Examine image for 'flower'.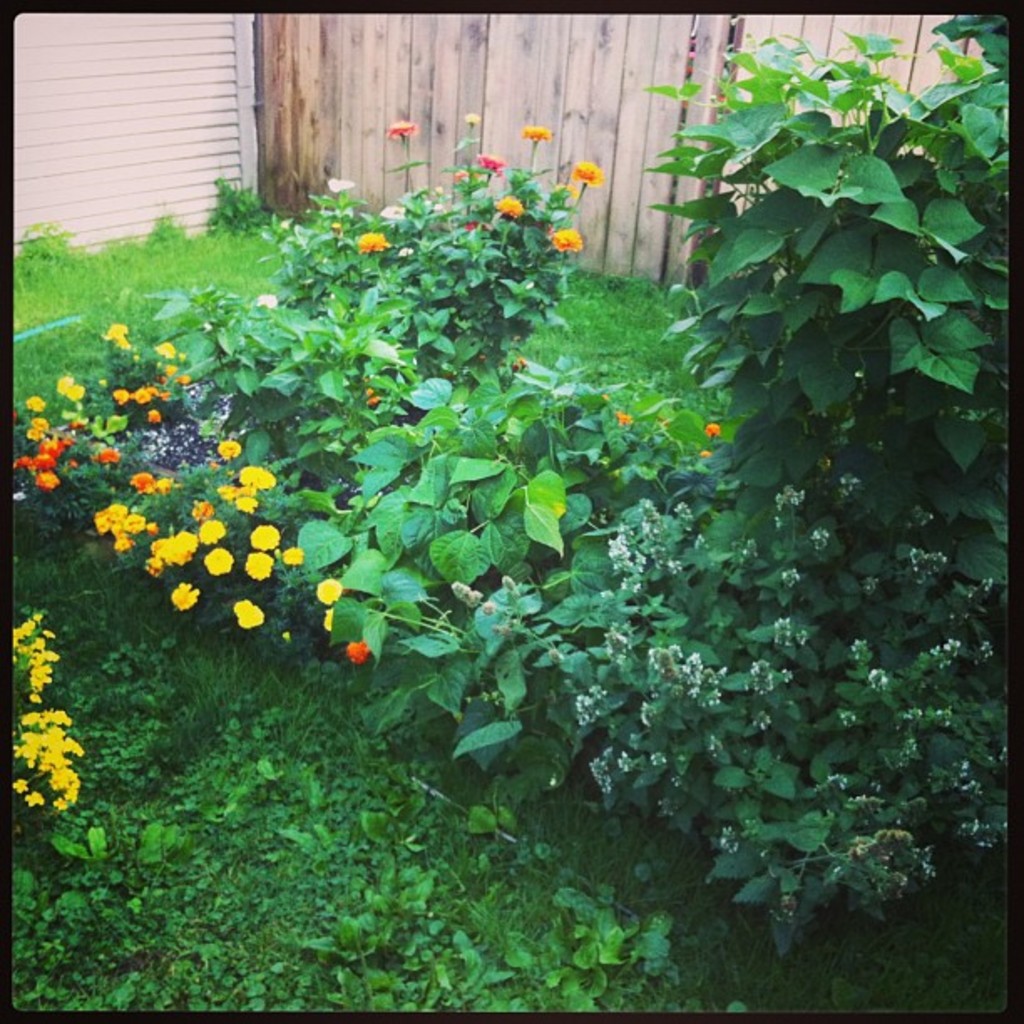
Examination result: (x1=57, y1=376, x2=70, y2=392).
